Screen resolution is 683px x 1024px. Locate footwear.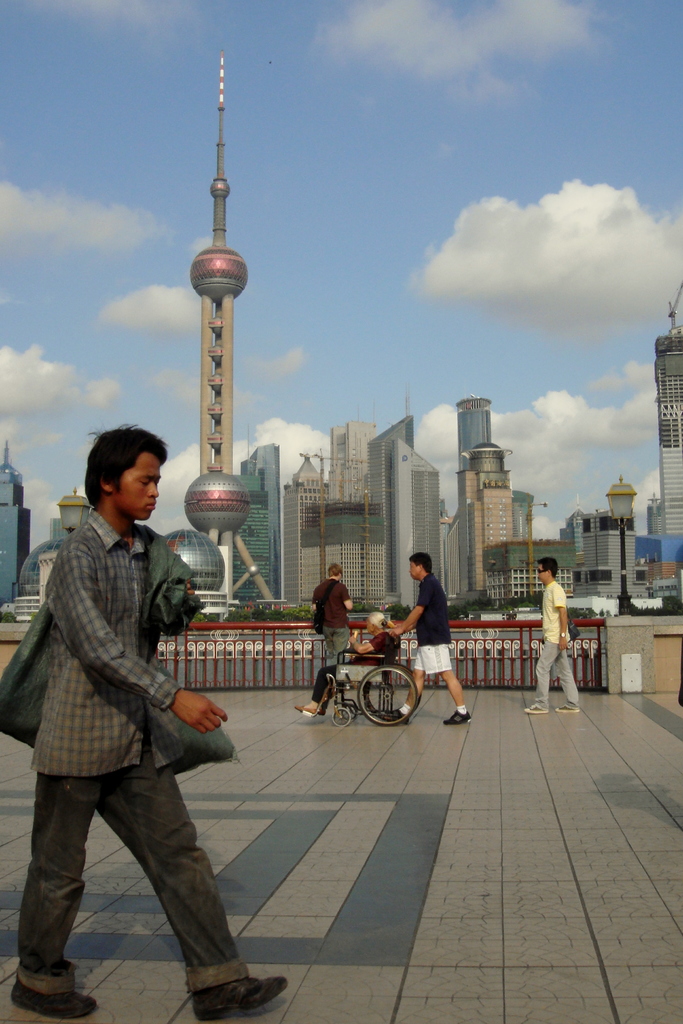
<box>294,704,325,716</box>.
